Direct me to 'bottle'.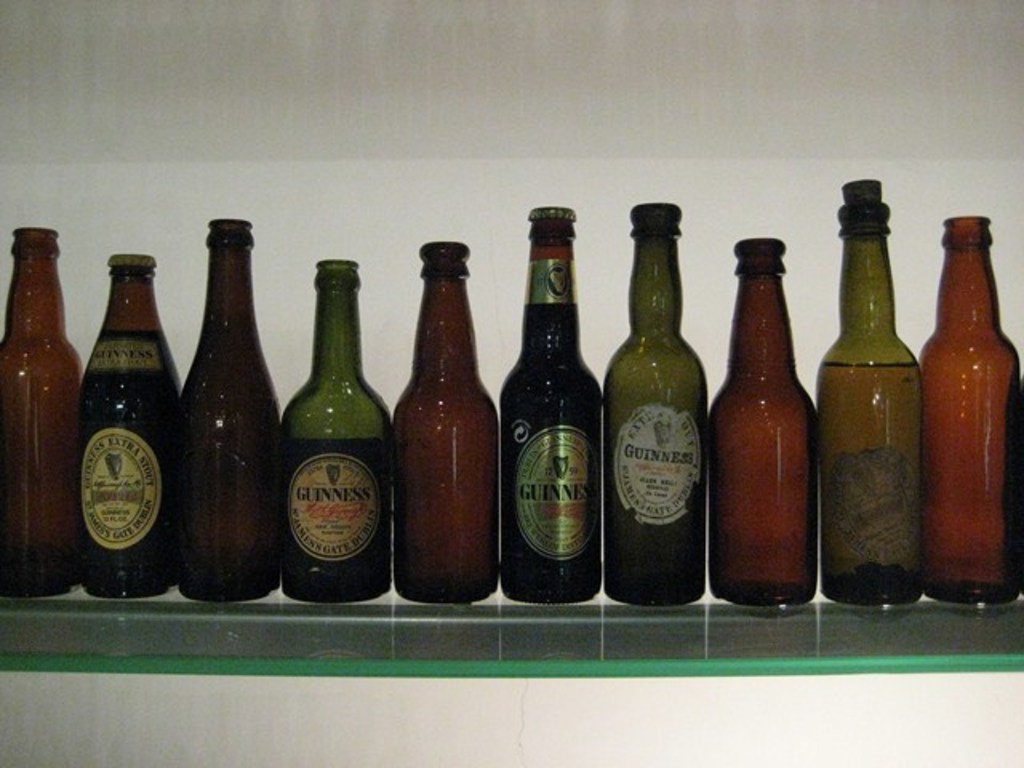
Direction: <region>816, 174, 925, 606</region>.
